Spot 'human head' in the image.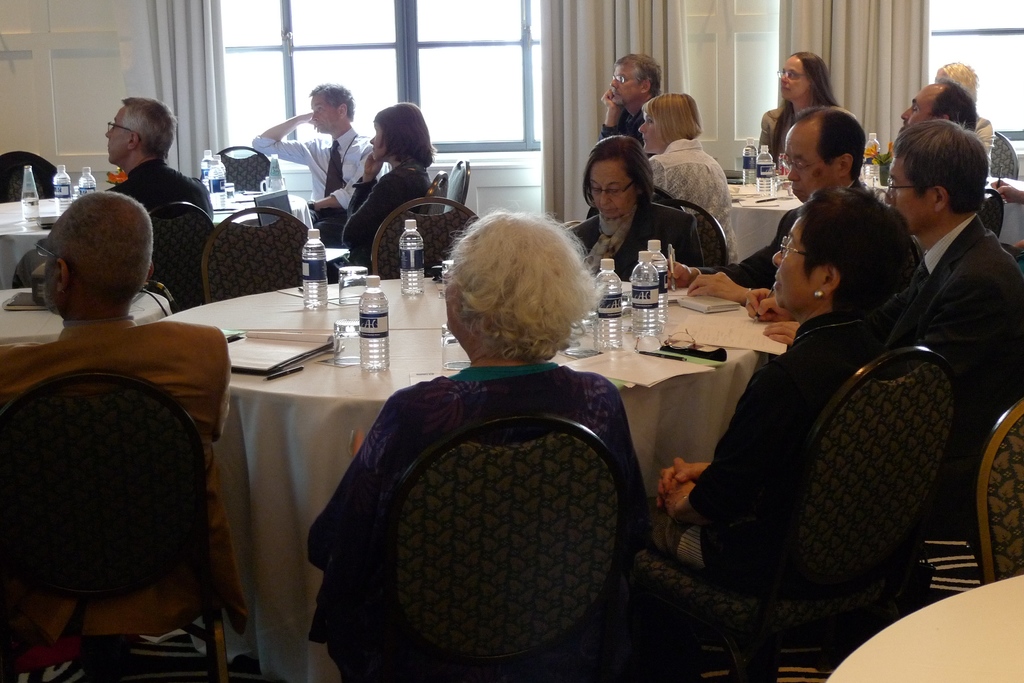
'human head' found at 28/182/157/321.
